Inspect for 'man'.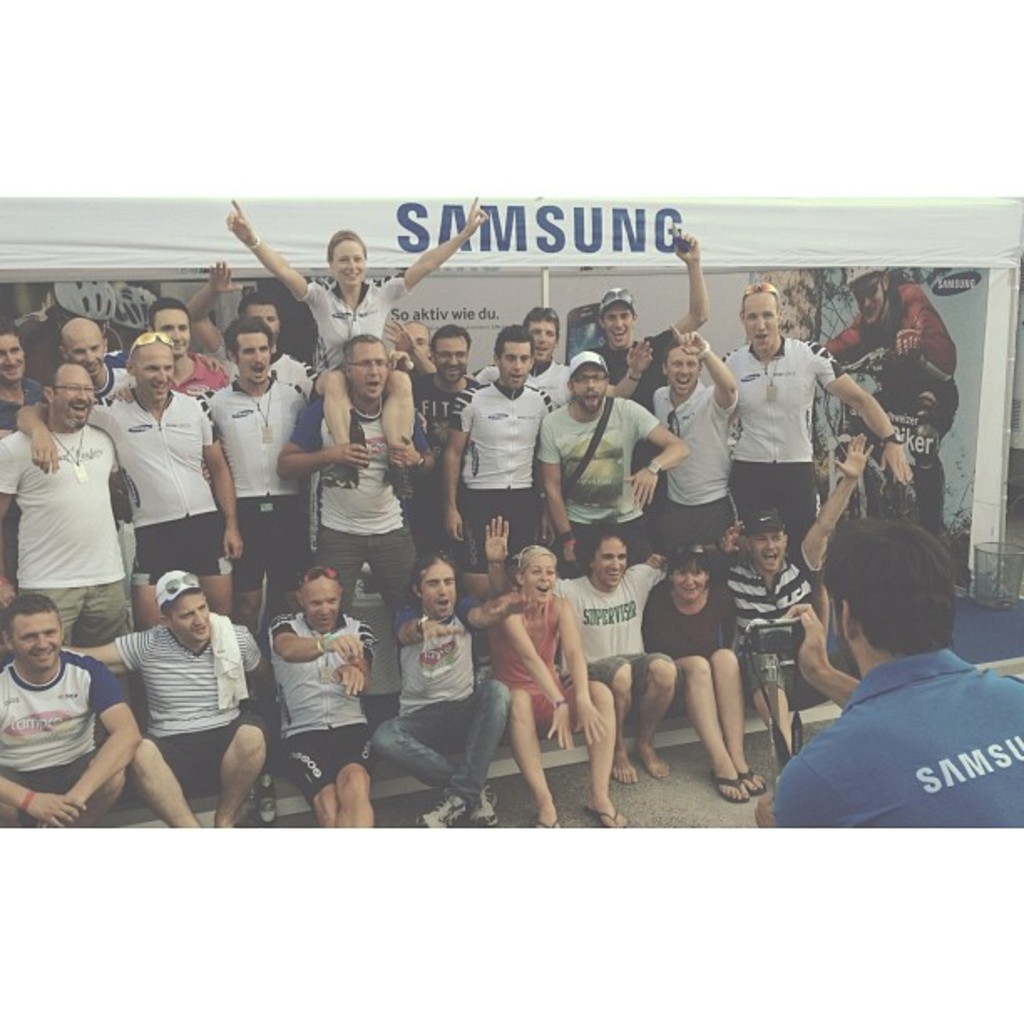
Inspection: (left=589, top=211, right=704, bottom=554).
